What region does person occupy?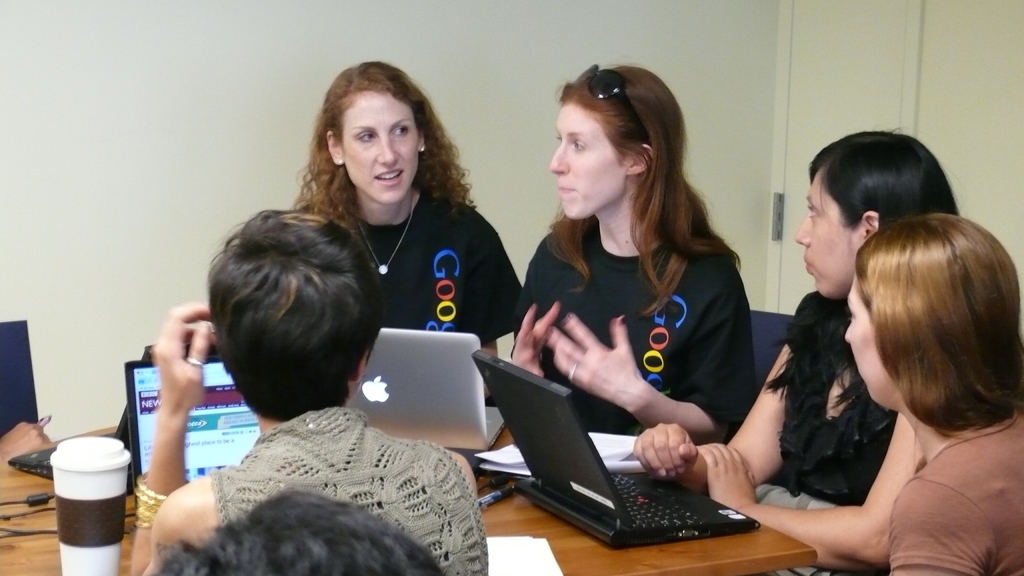
<region>844, 209, 1023, 575</region>.
